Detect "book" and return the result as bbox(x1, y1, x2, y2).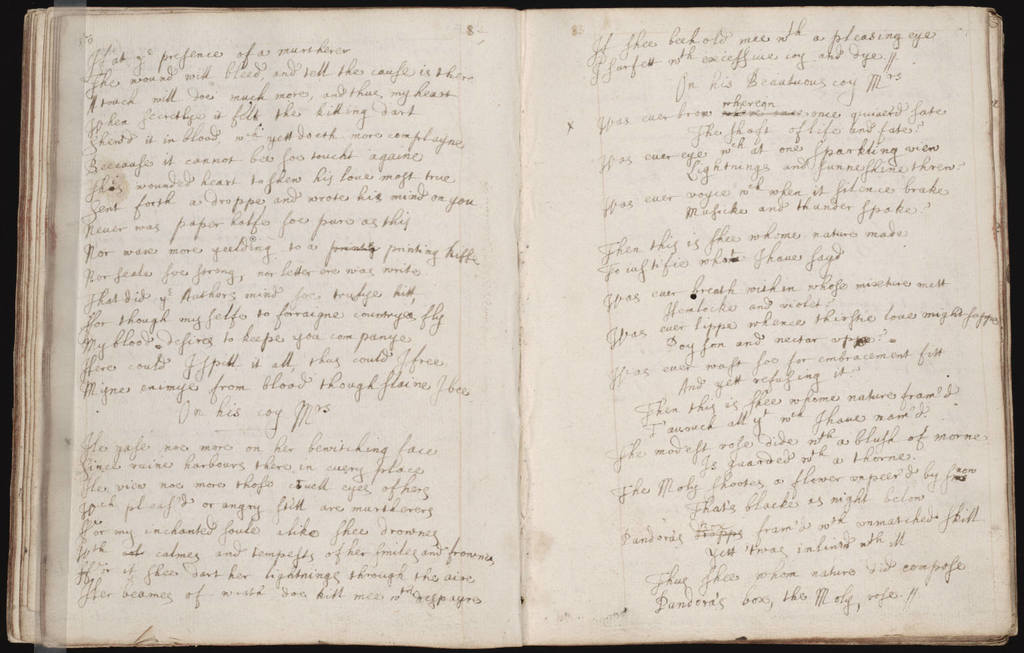
bbox(47, 0, 823, 625).
